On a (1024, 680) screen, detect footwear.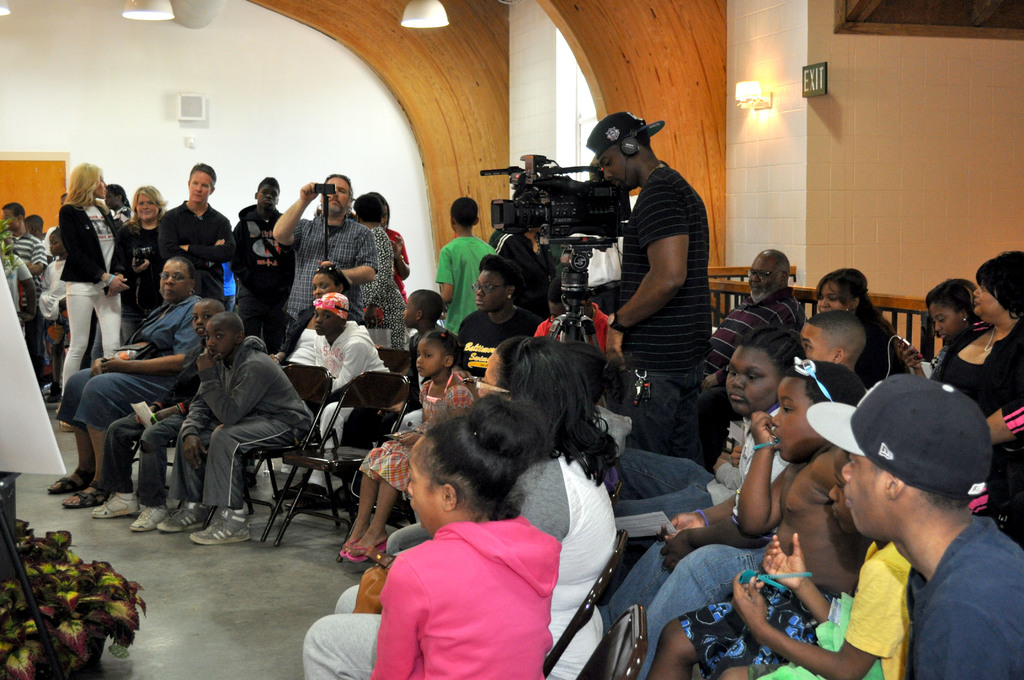
(271, 475, 310, 500).
